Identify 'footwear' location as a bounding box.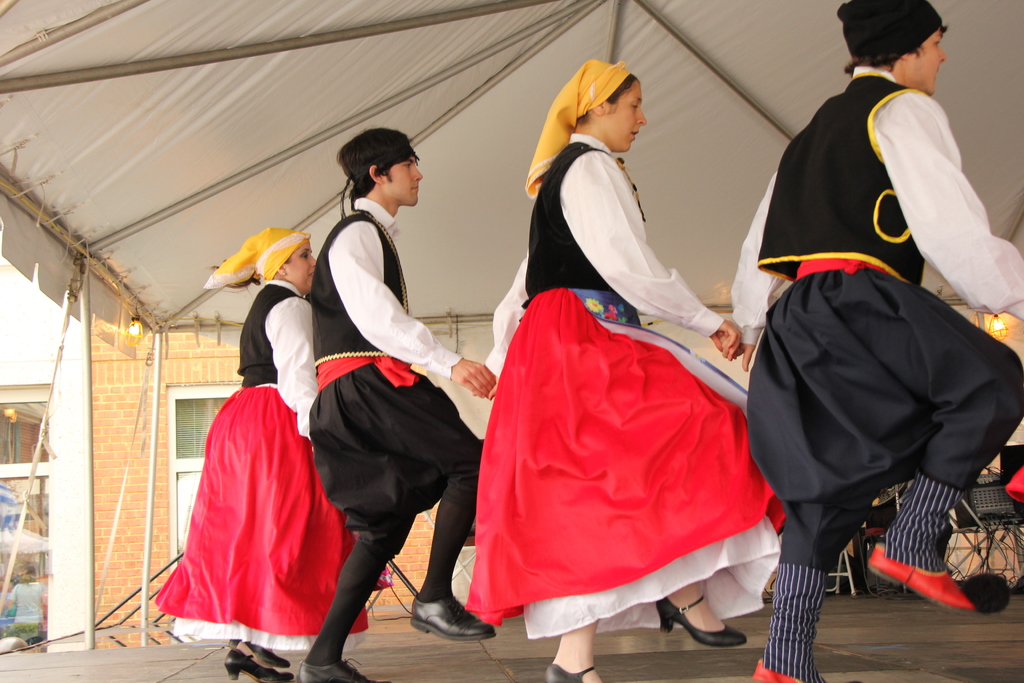
(410,596,495,640).
